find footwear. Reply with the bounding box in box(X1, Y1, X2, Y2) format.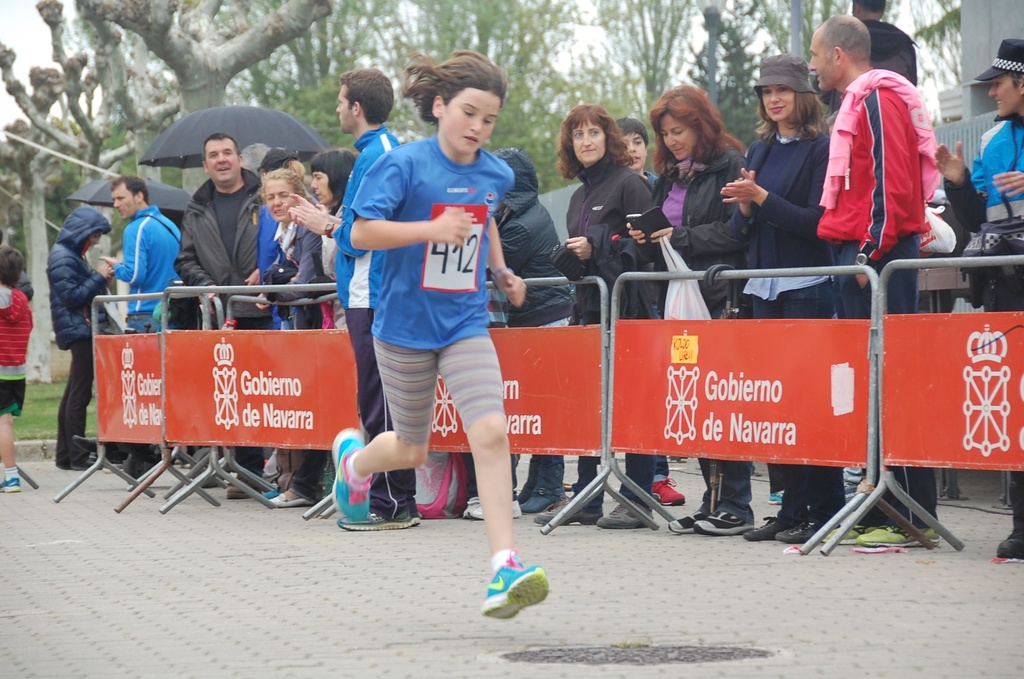
box(746, 509, 820, 544).
